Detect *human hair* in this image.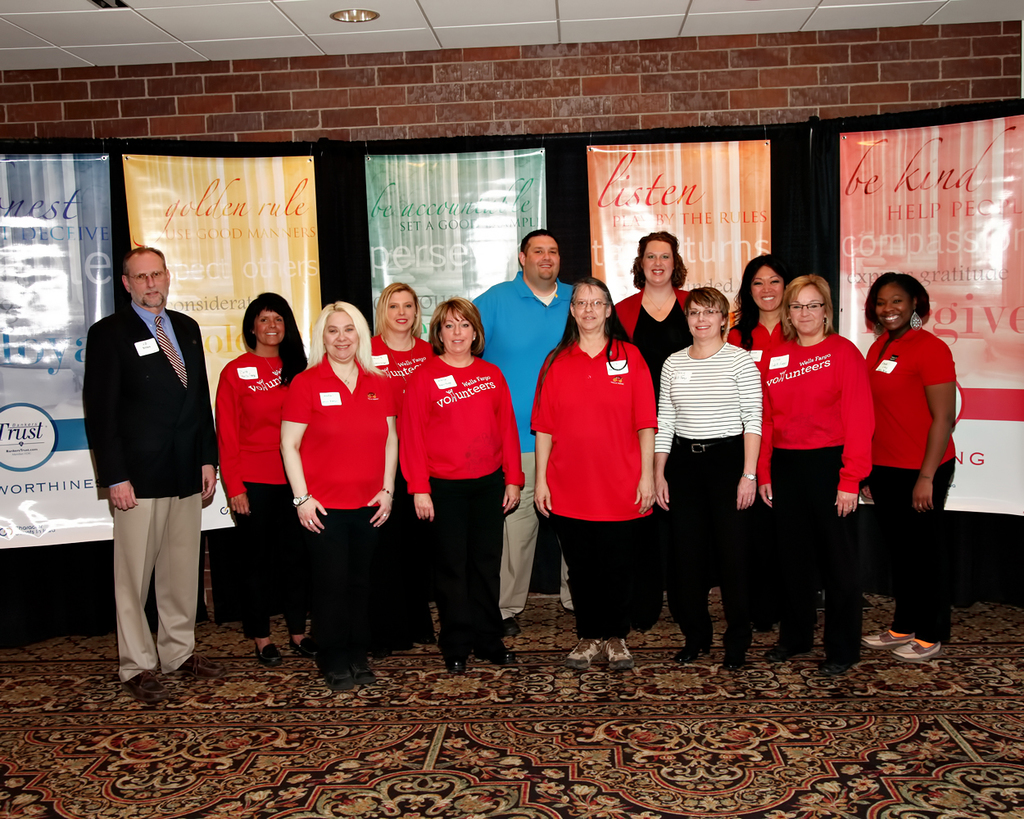
Detection: 310:299:388:378.
